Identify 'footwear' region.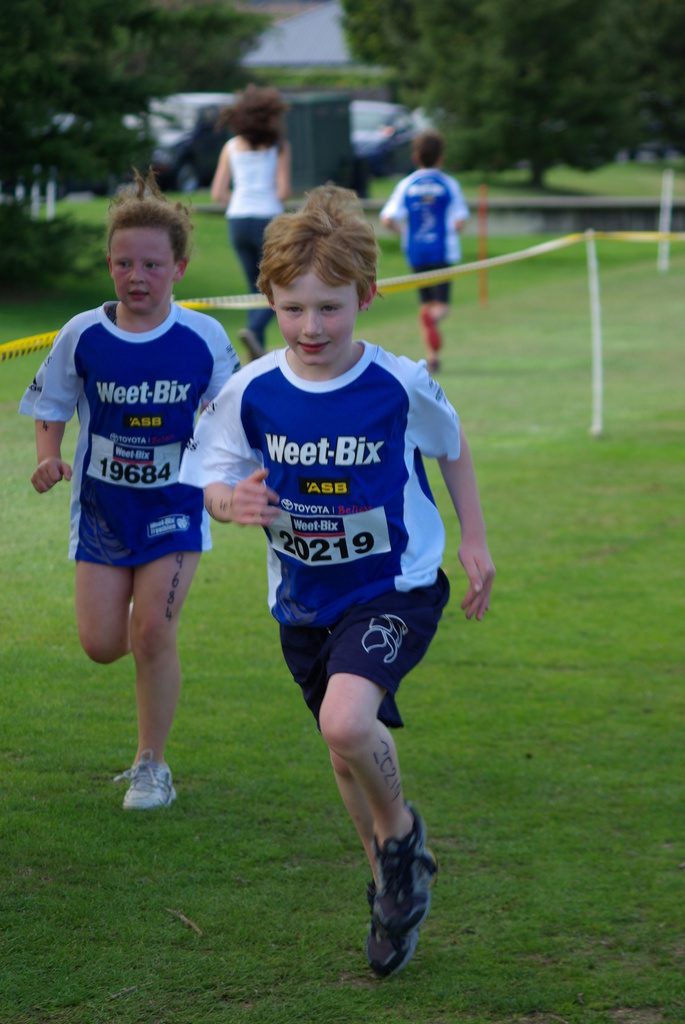
Region: {"x1": 120, "y1": 769, "x2": 179, "y2": 815}.
